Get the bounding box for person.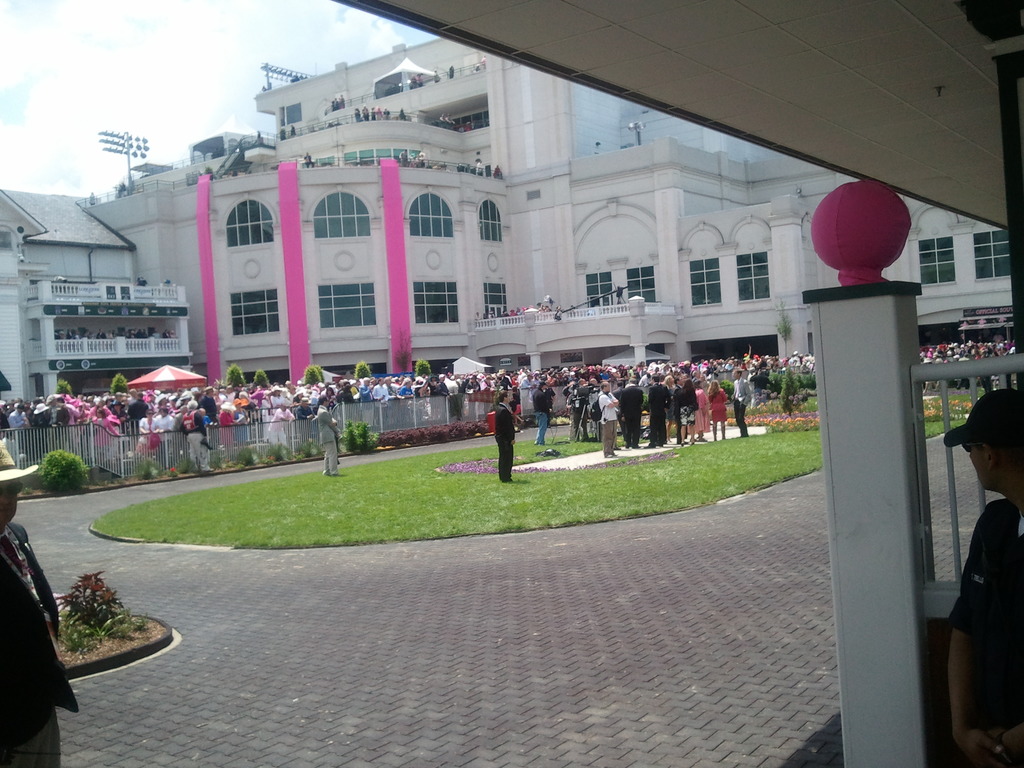
l=715, t=360, r=727, b=379.
